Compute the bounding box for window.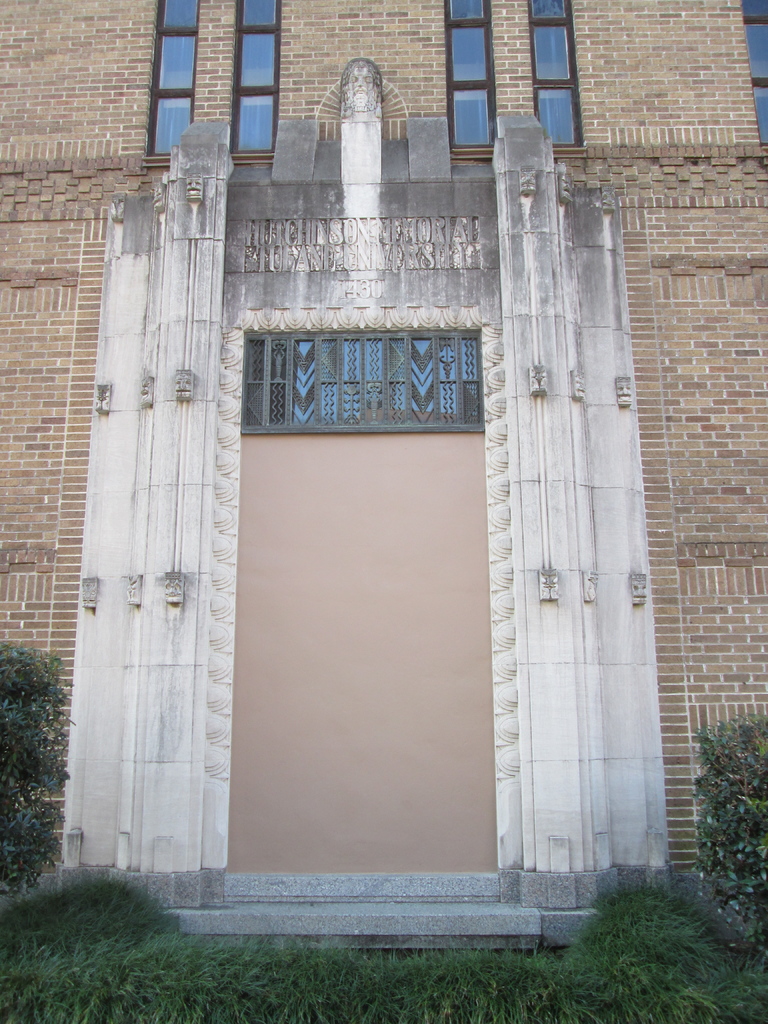
box=[146, 0, 282, 169].
